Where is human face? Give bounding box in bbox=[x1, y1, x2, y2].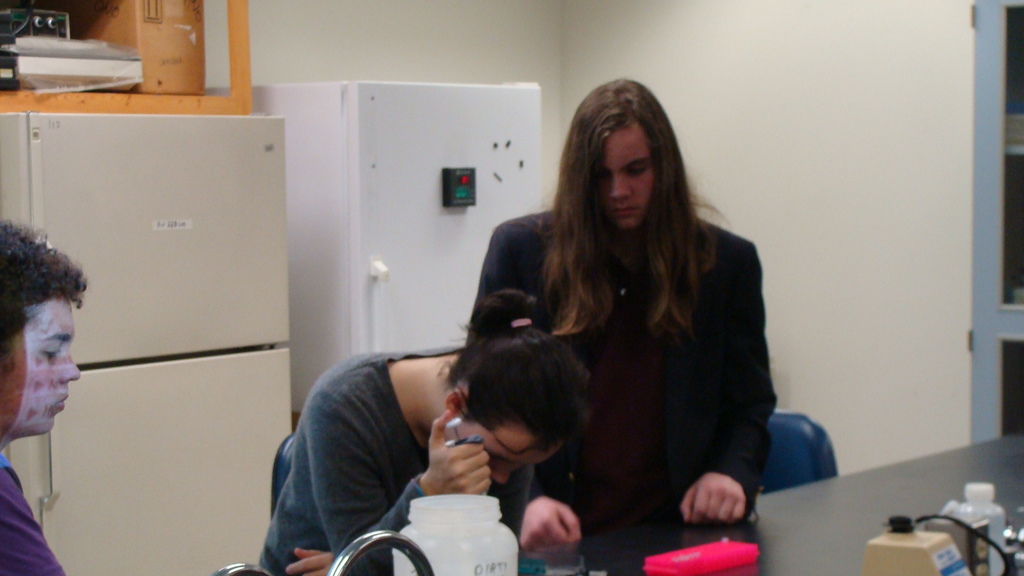
bbox=[607, 124, 652, 232].
